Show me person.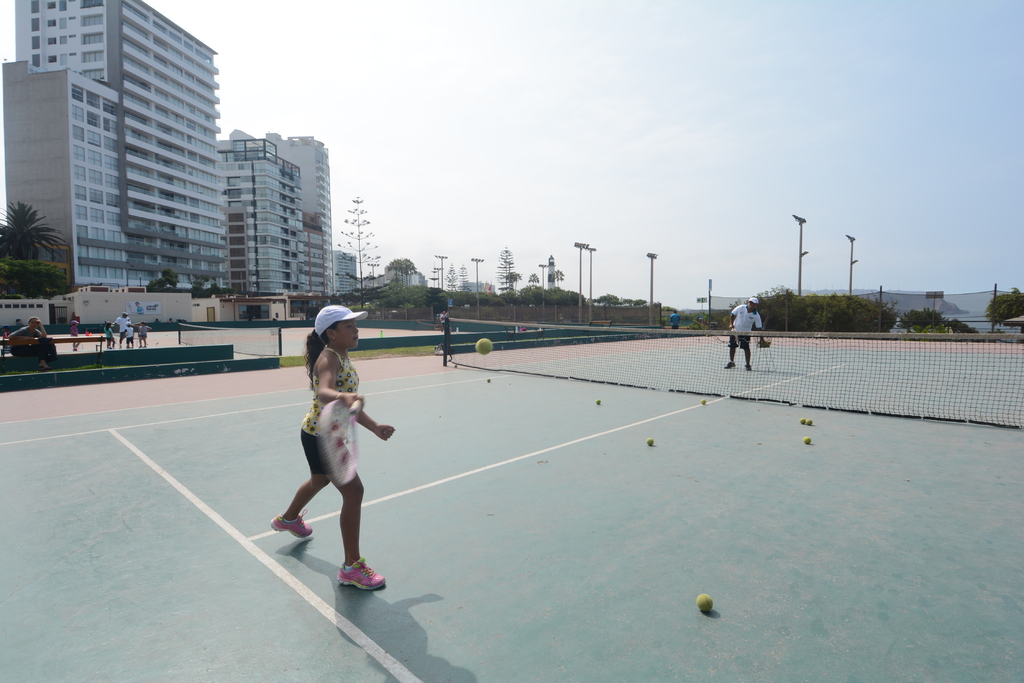
person is here: 13:314:54:365.
